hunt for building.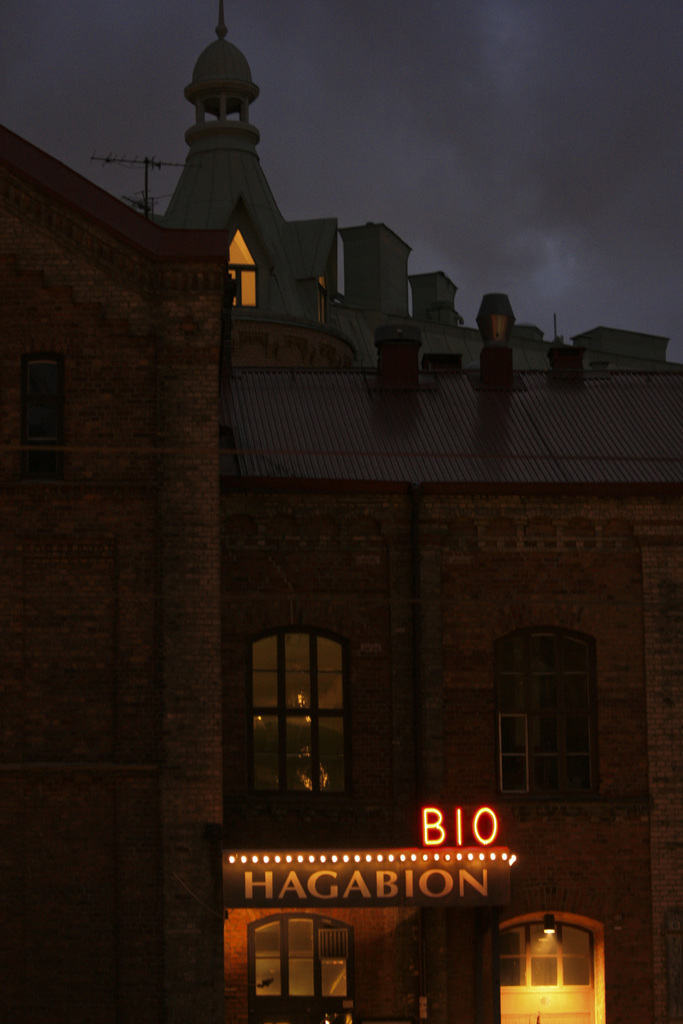
Hunted down at (0, 0, 682, 1023).
